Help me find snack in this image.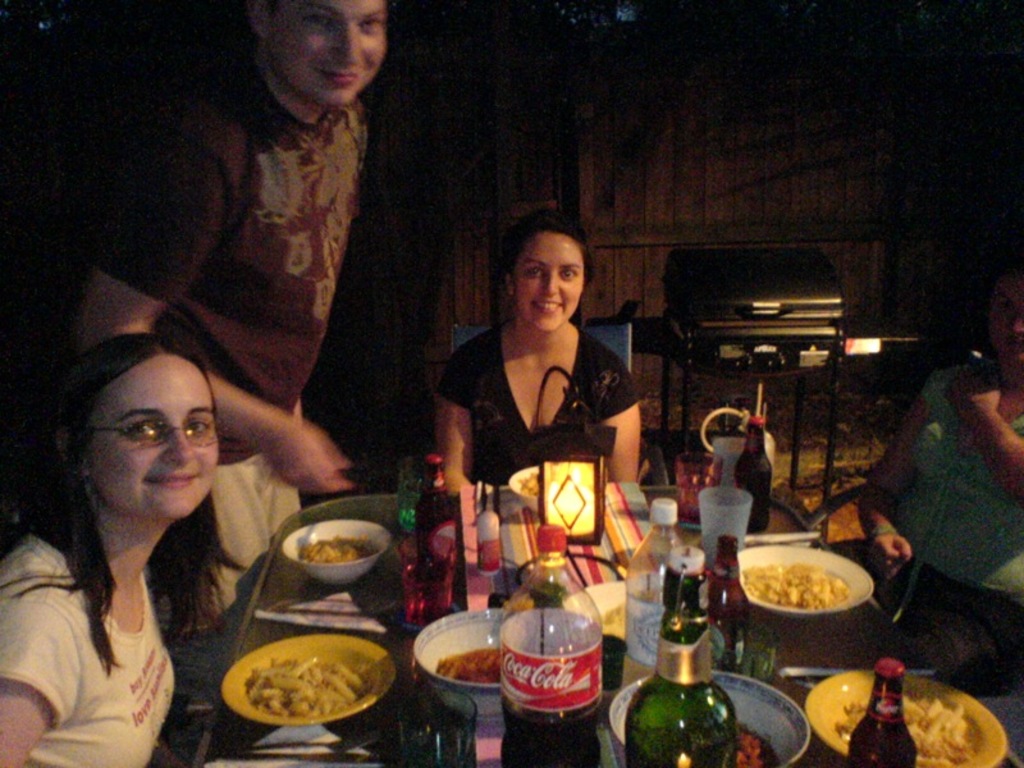
Found it: [left=844, top=689, right=968, bottom=765].
